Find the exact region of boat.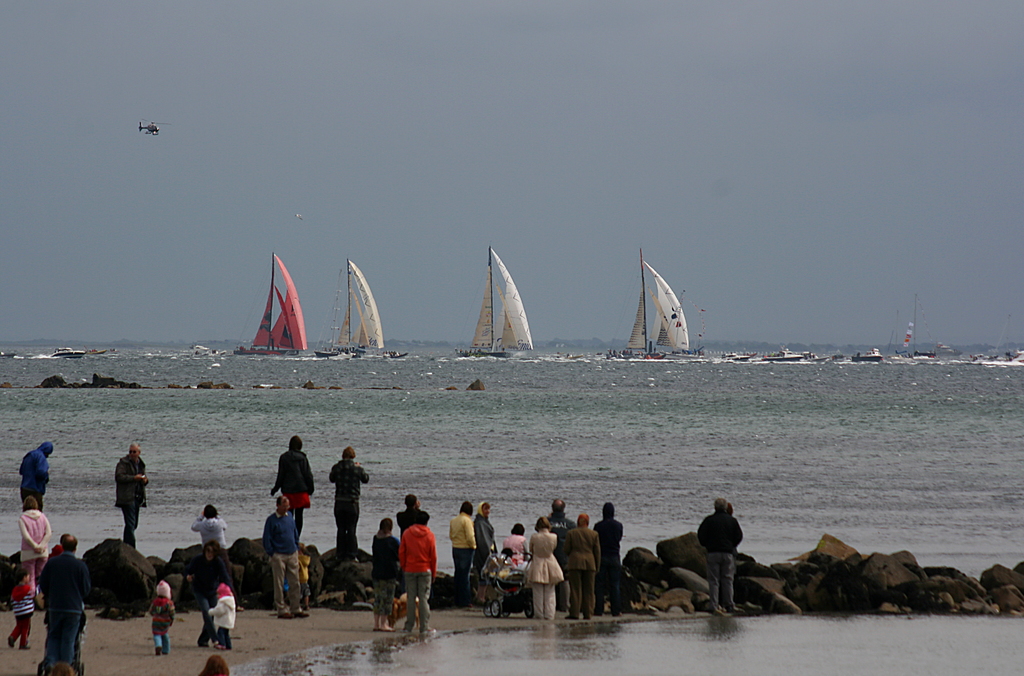
Exact region: (49,345,83,360).
